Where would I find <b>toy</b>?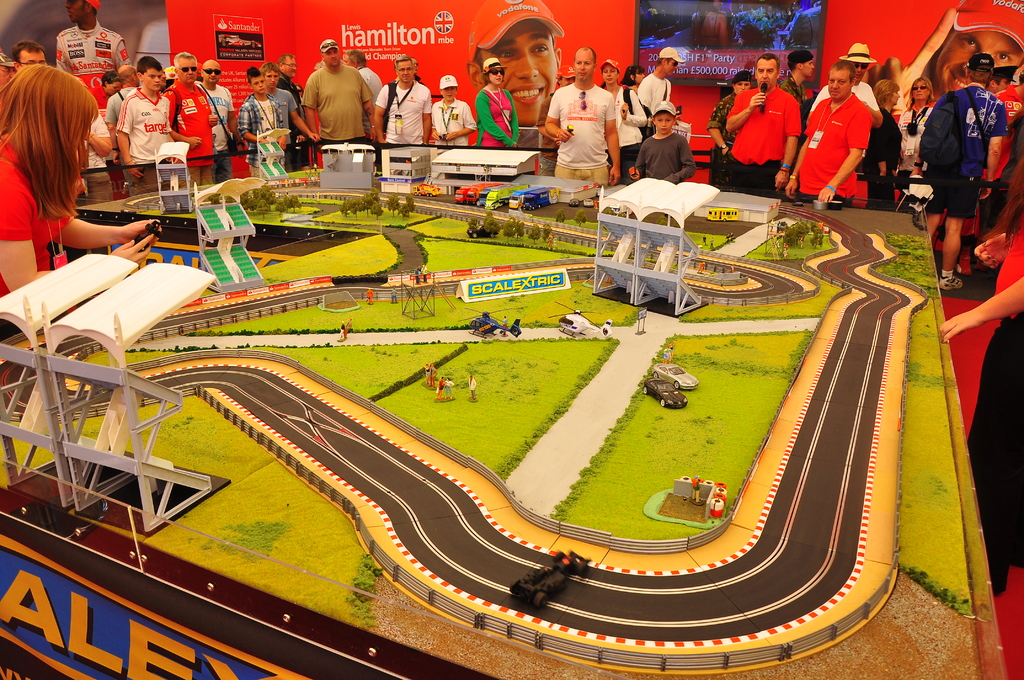
At 646:471:727:528.
